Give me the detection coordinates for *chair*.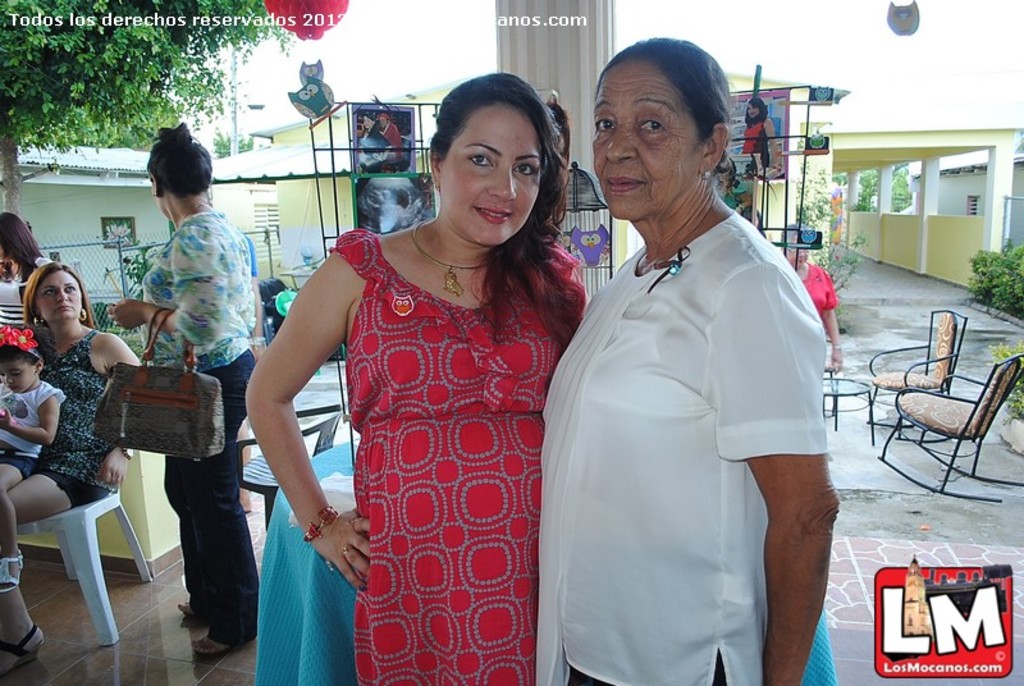
865,307,973,427.
